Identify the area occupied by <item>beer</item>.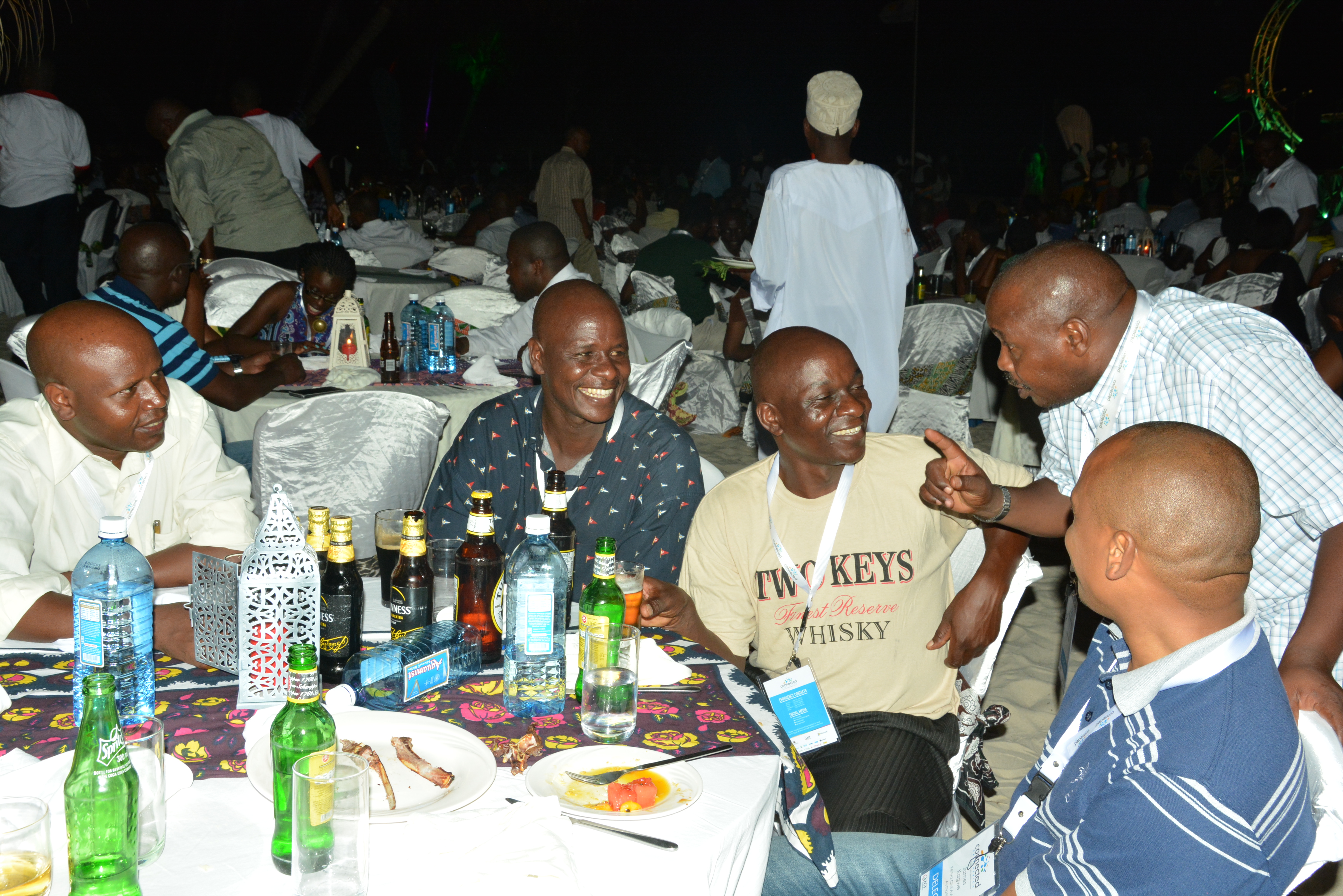
Area: bbox=[80, 188, 105, 259].
